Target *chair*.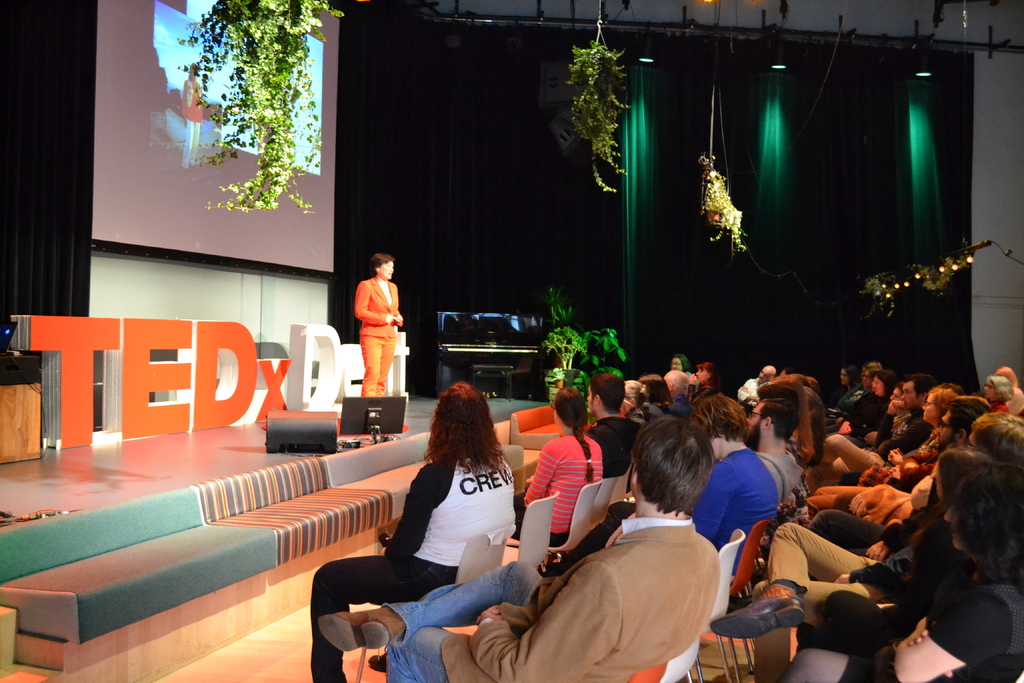
Target region: Rect(354, 527, 512, 682).
